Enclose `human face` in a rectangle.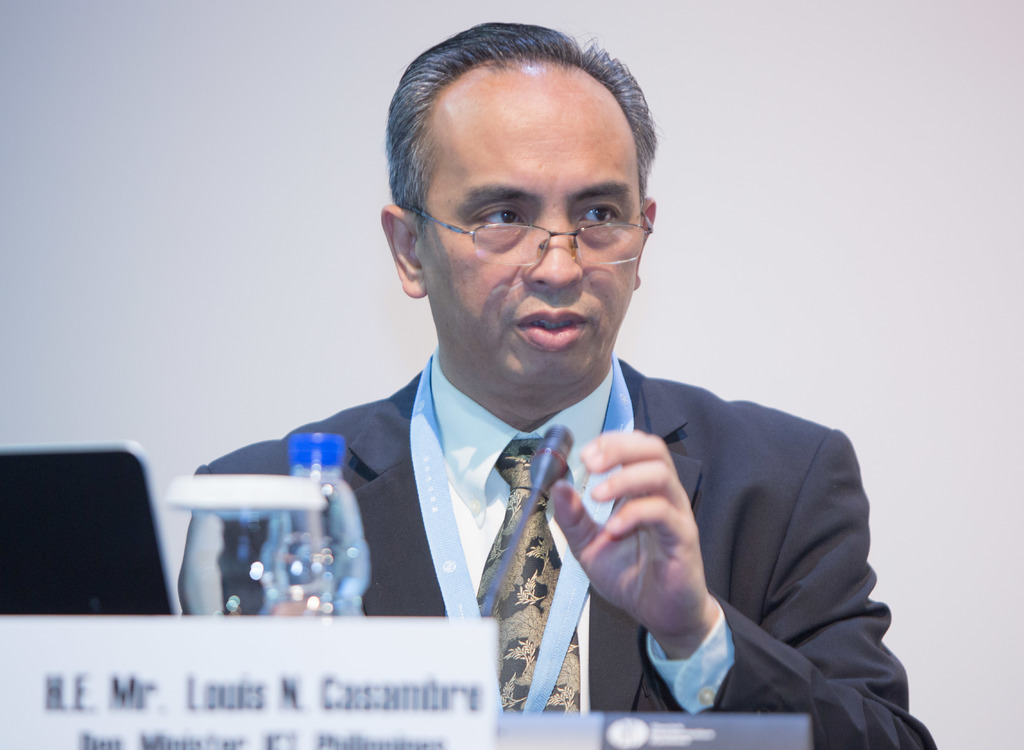
416 92 642 382.
